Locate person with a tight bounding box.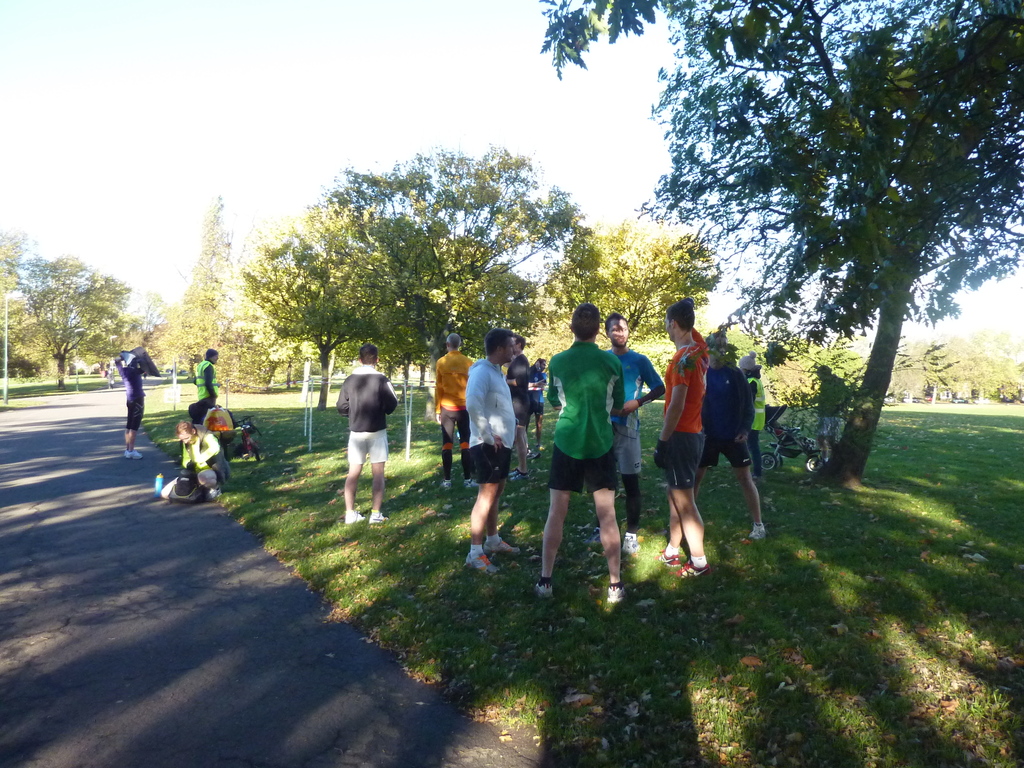
(x1=113, y1=344, x2=154, y2=454).
